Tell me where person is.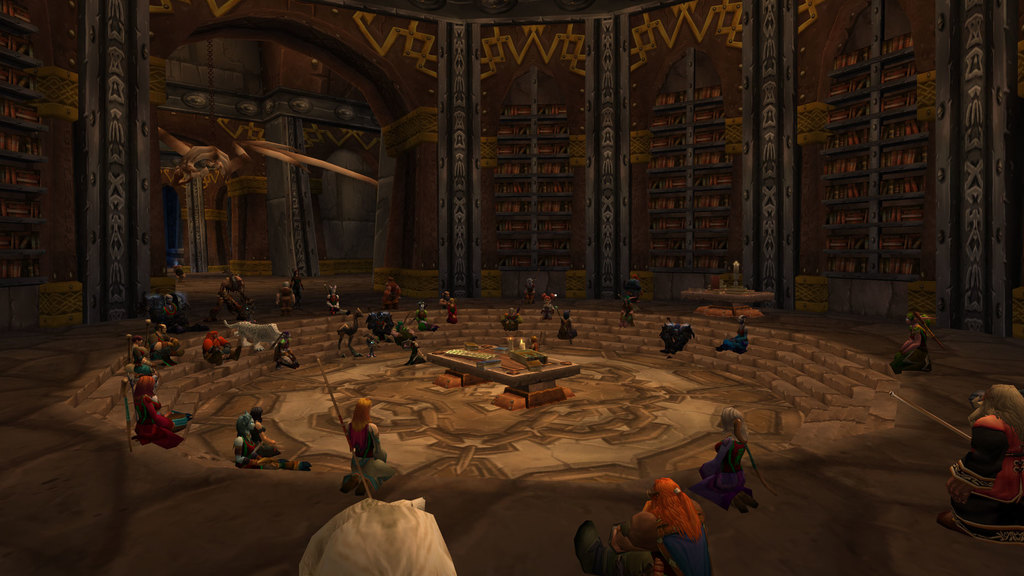
person is at crop(275, 280, 296, 315).
